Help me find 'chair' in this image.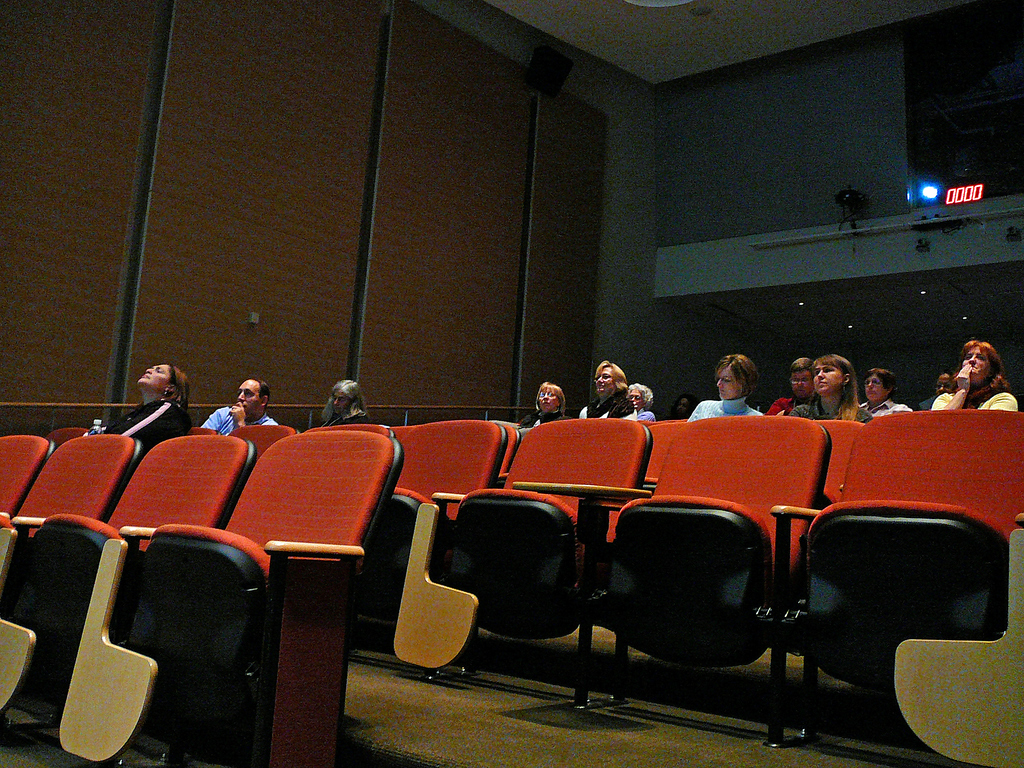
Found it: (0,427,55,554).
